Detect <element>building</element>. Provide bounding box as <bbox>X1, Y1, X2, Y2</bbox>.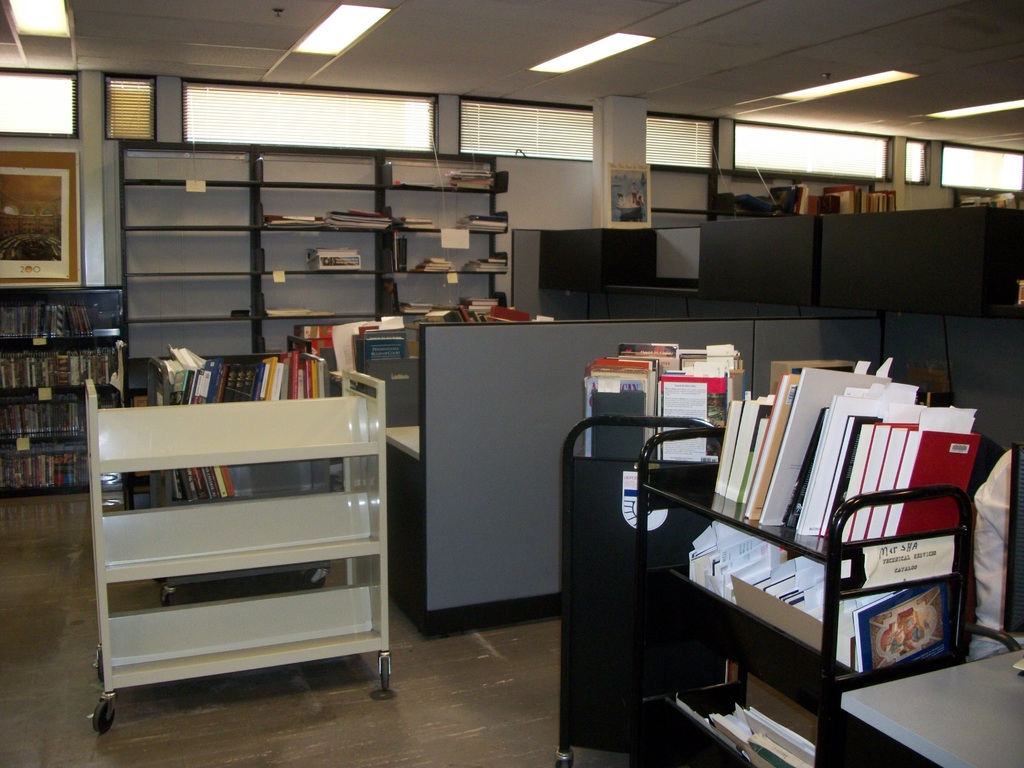
<bbox>0, 0, 1023, 767</bbox>.
